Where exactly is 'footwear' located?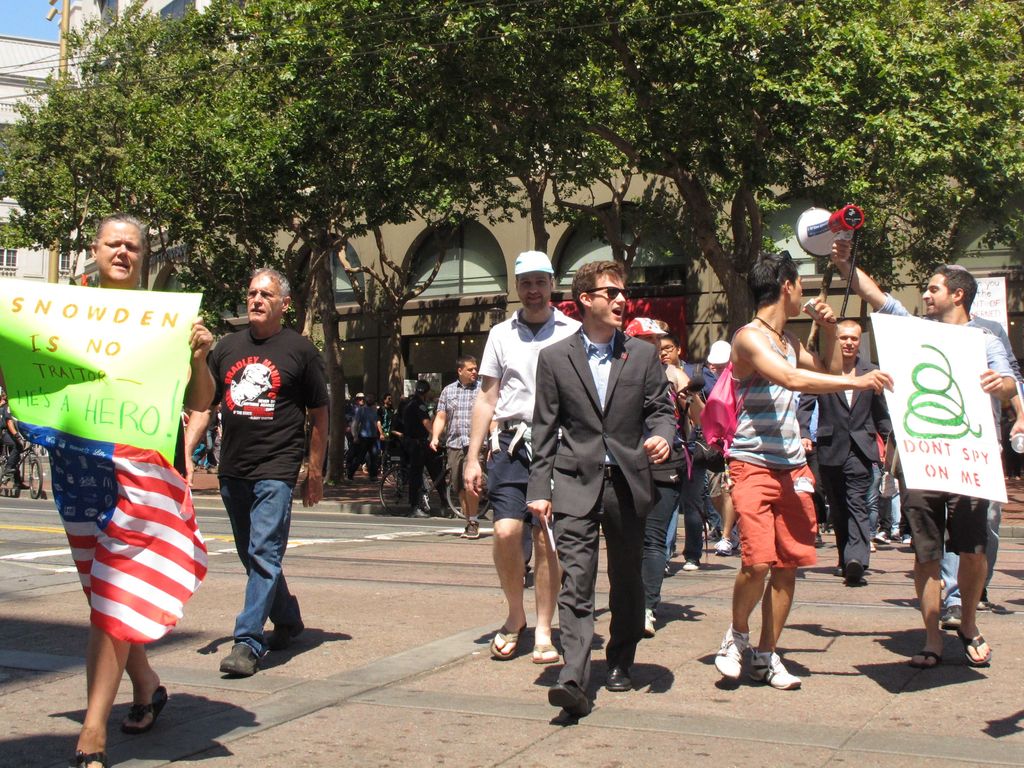
Its bounding box is BBox(716, 640, 804, 702).
